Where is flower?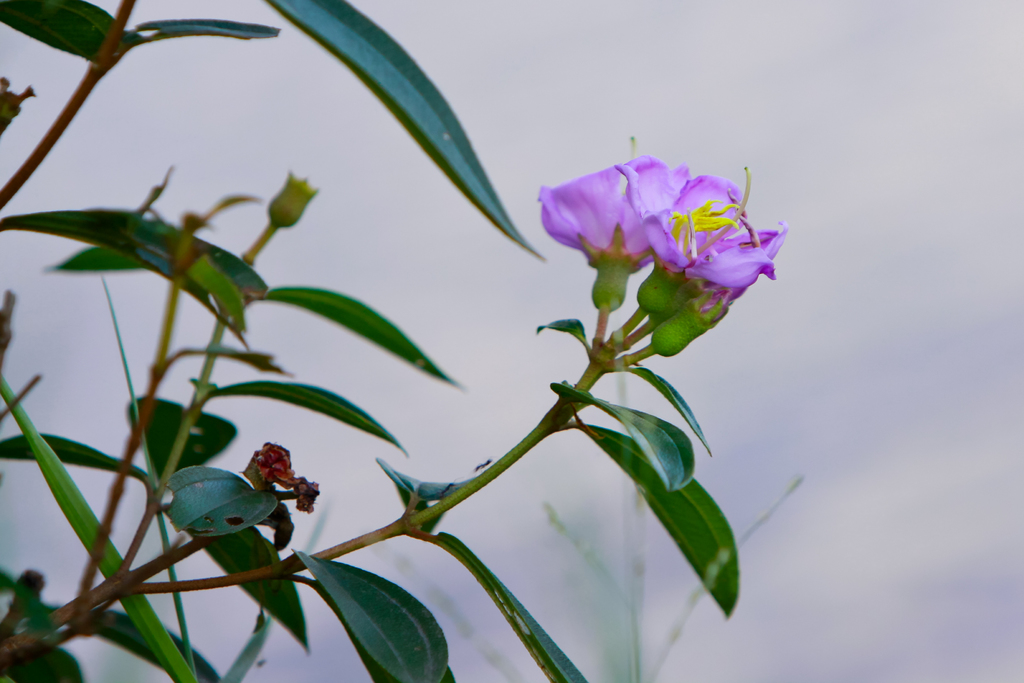
locate(607, 161, 785, 336).
